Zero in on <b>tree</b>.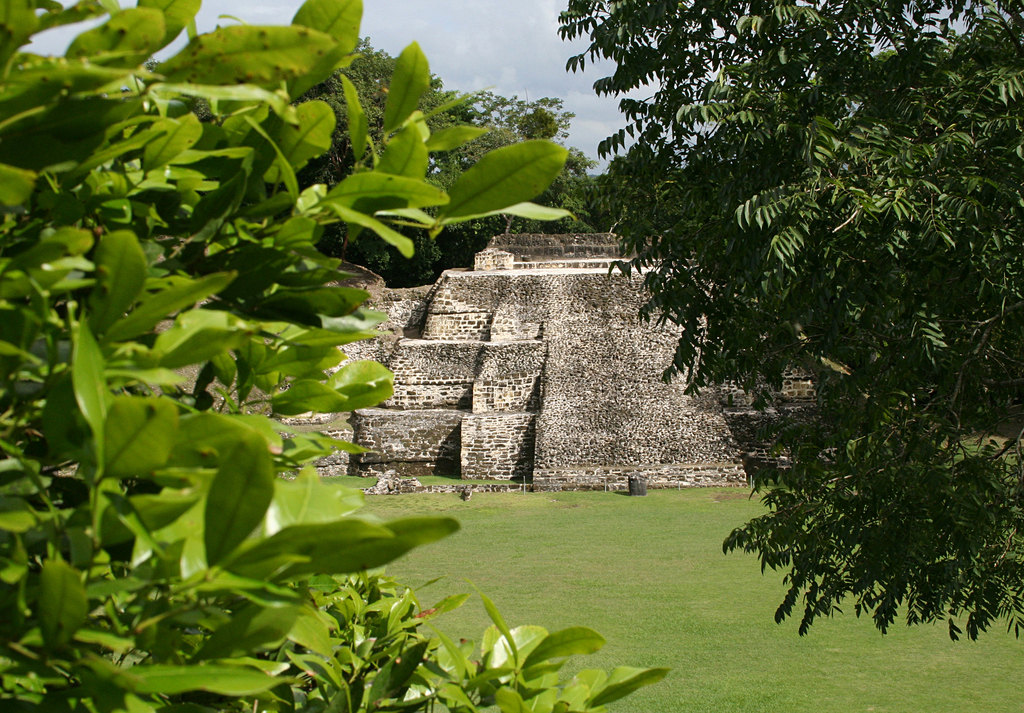
Zeroed in: (x1=0, y1=0, x2=670, y2=712).
